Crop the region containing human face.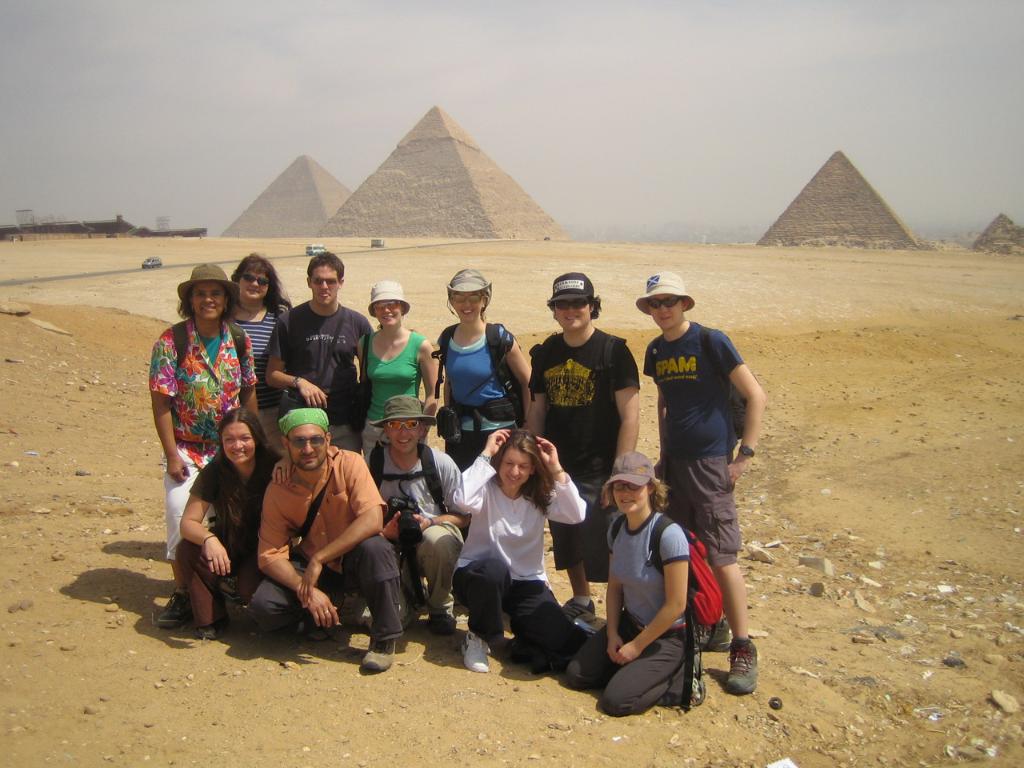
Crop region: left=641, top=296, right=685, bottom=332.
